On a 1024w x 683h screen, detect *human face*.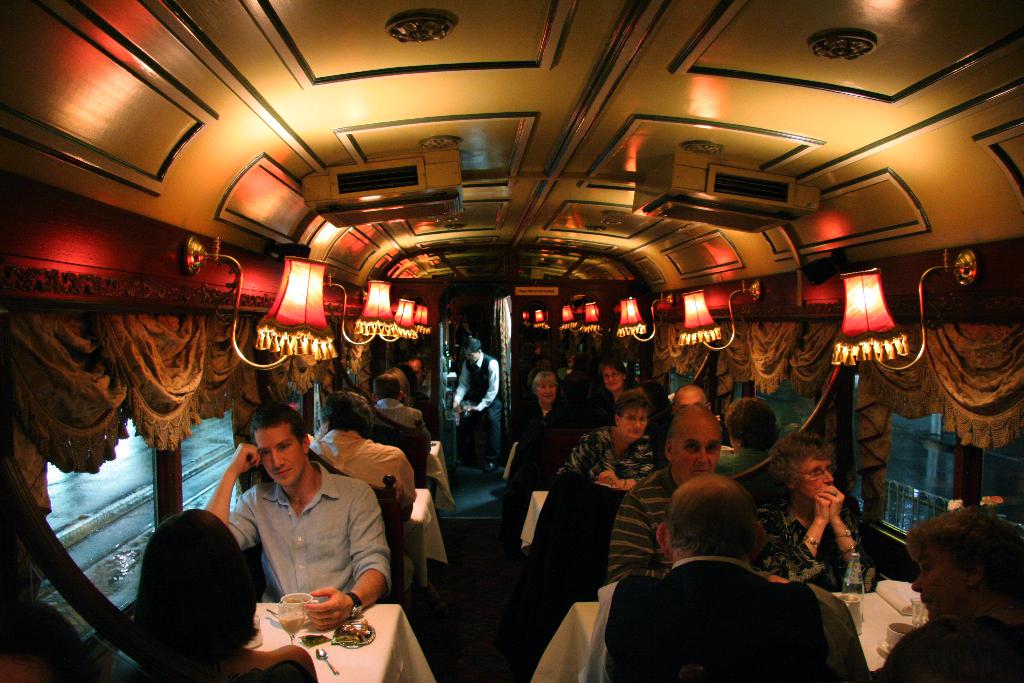
257,426,304,491.
